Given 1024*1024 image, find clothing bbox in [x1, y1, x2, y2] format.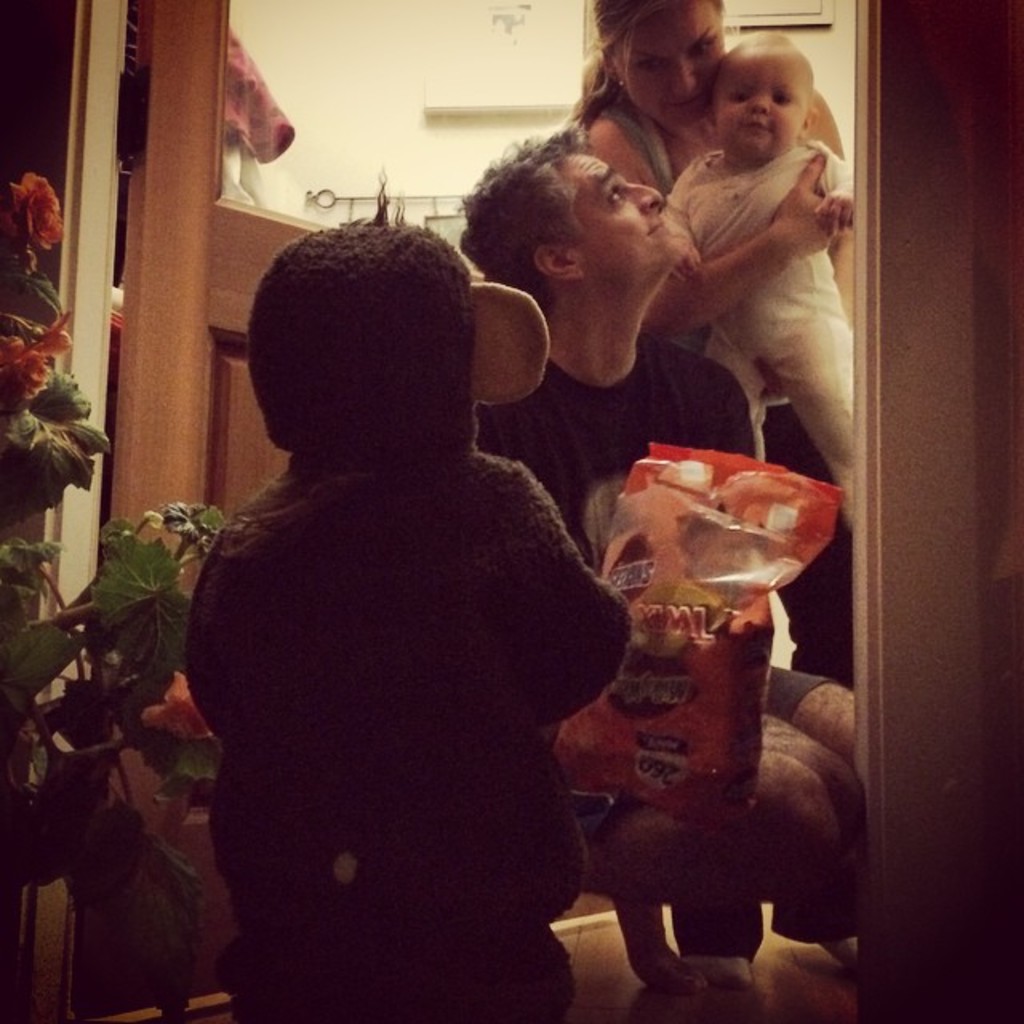
[165, 288, 646, 1006].
